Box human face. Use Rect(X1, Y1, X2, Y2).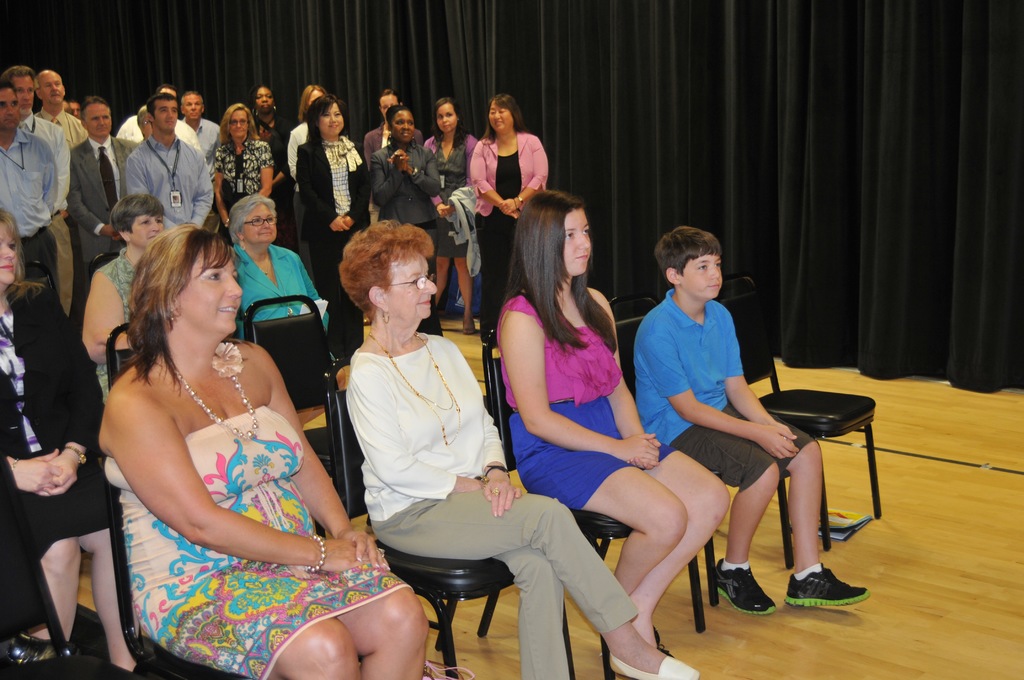
Rect(176, 255, 246, 334).
